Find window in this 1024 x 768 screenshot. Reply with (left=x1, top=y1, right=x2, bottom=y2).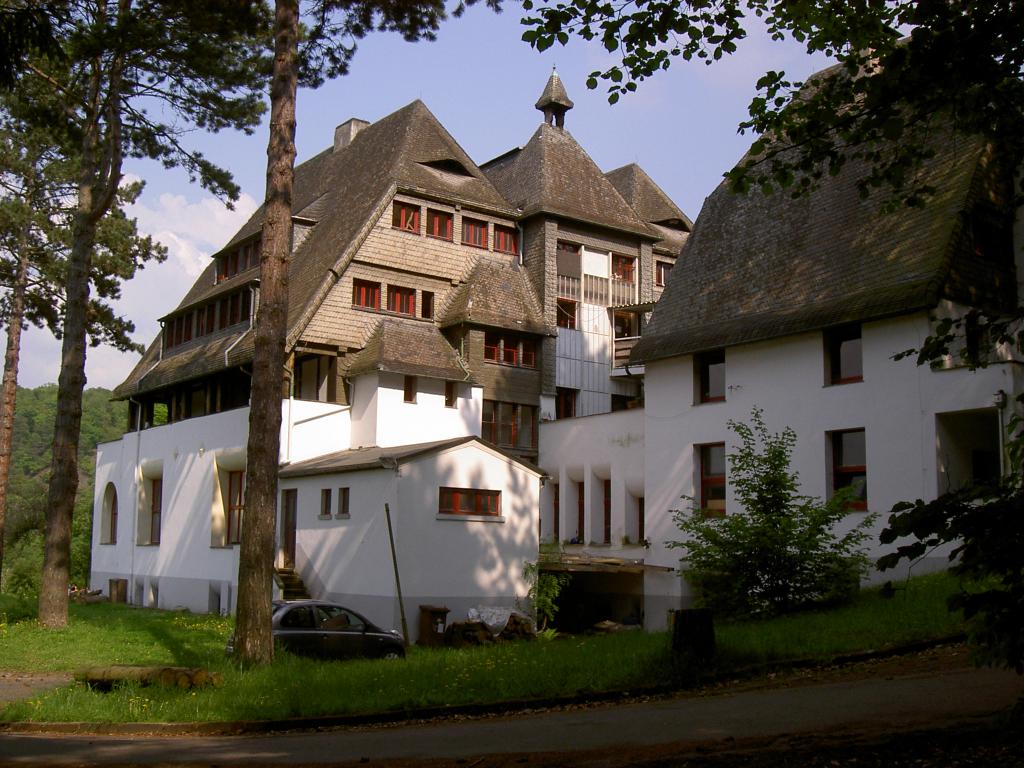
(left=338, top=484, right=345, bottom=521).
